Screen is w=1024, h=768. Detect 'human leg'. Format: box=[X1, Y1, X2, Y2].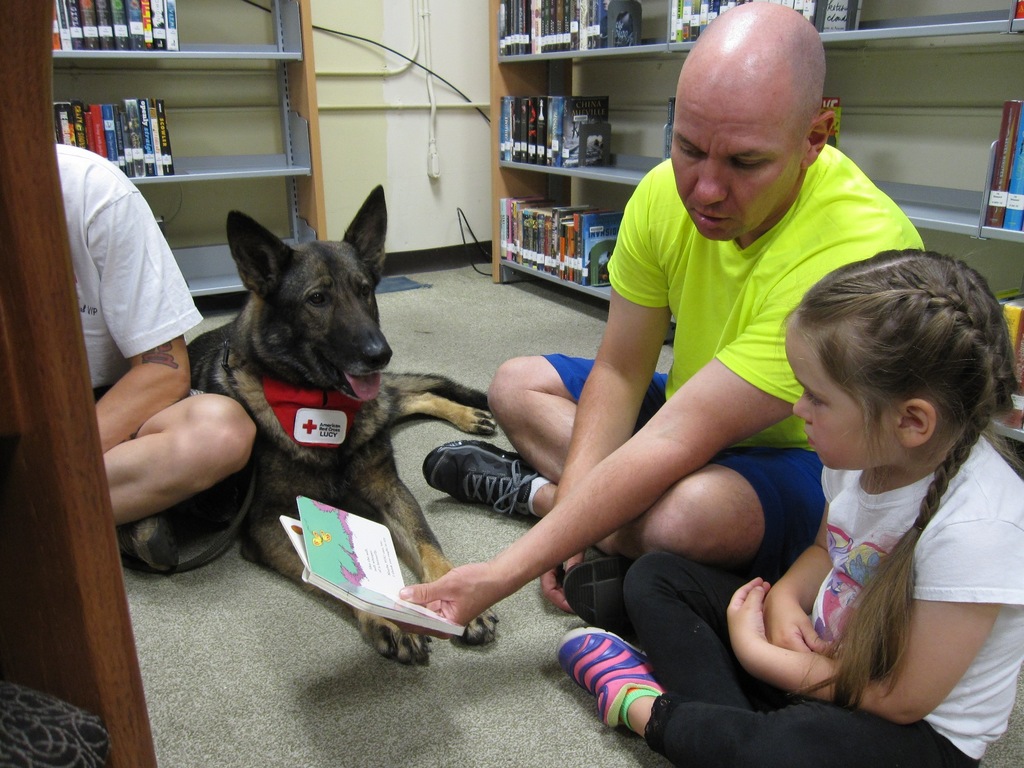
box=[493, 354, 684, 634].
